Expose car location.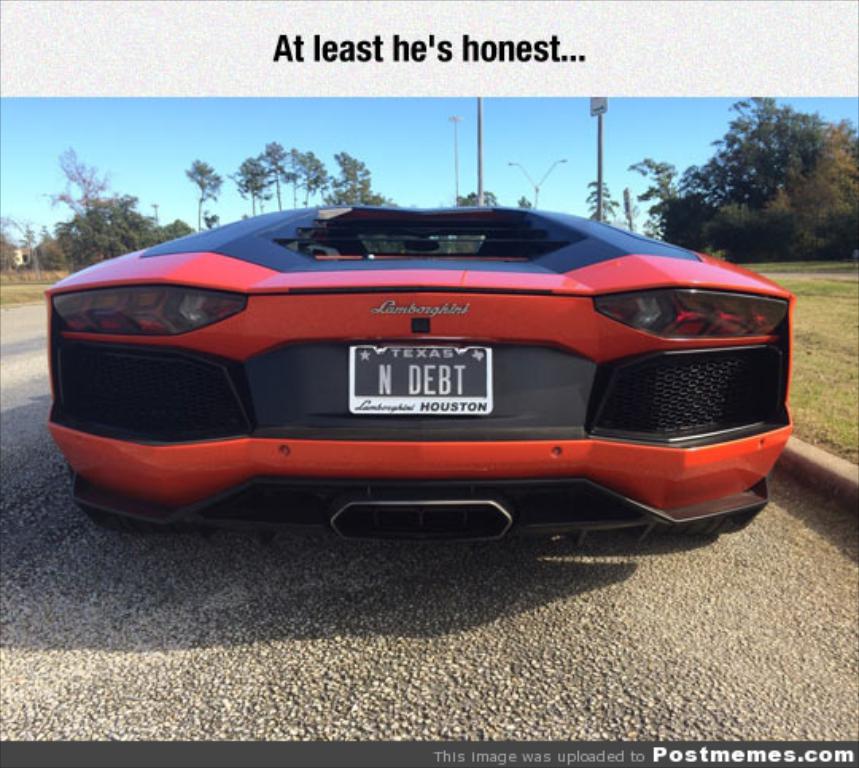
Exposed at (left=40, top=200, right=795, bottom=536).
